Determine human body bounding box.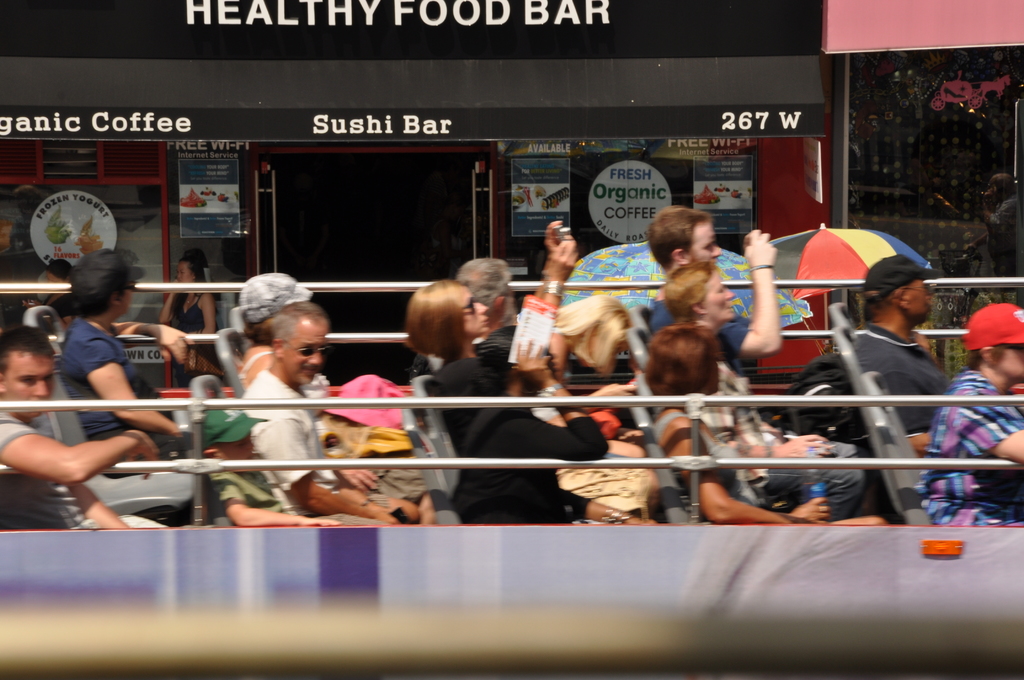
Determined: l=0, t=323, r=160, b=529.
